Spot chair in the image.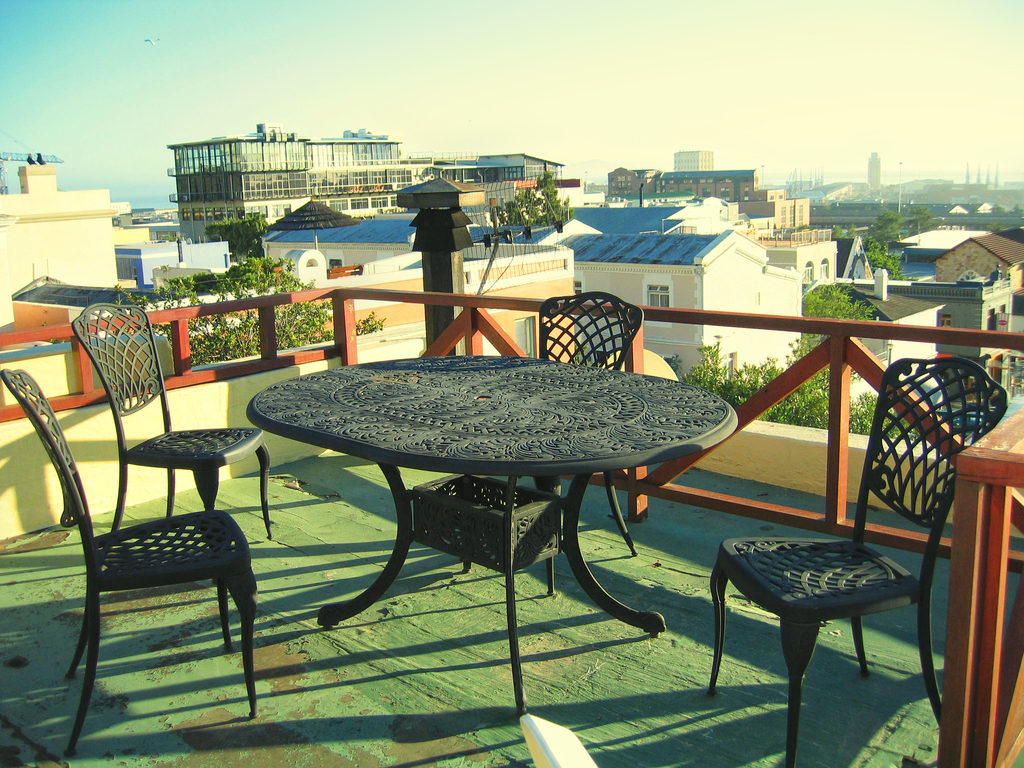
chair found at box=[74, 300, 276, 558].
